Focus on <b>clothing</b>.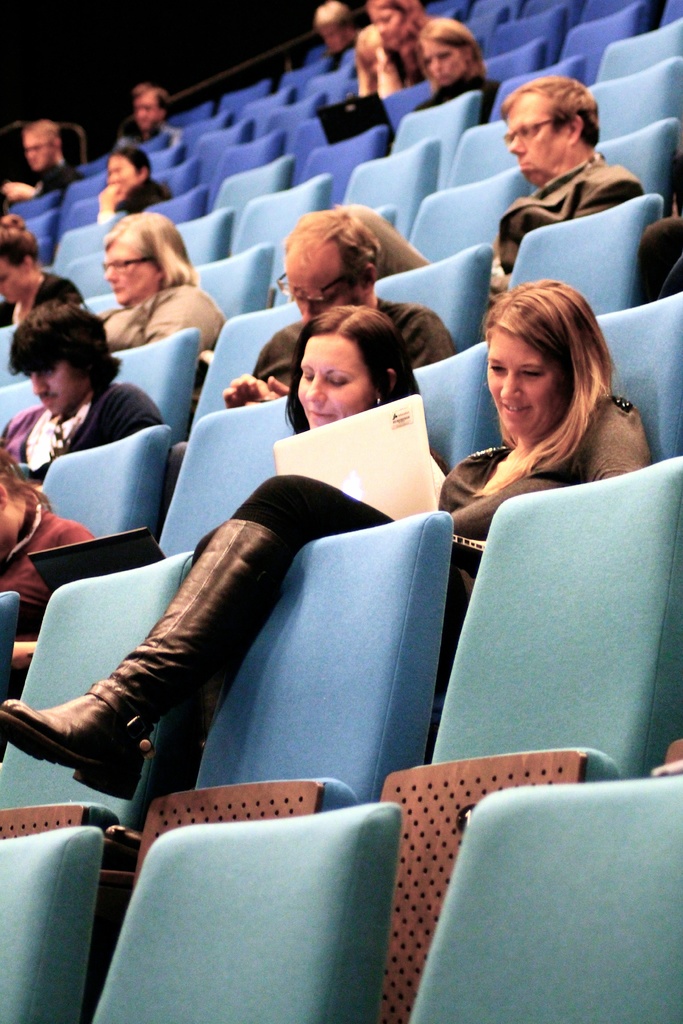
Focused at x1=0, y1=406, x2=169, y2=473.
